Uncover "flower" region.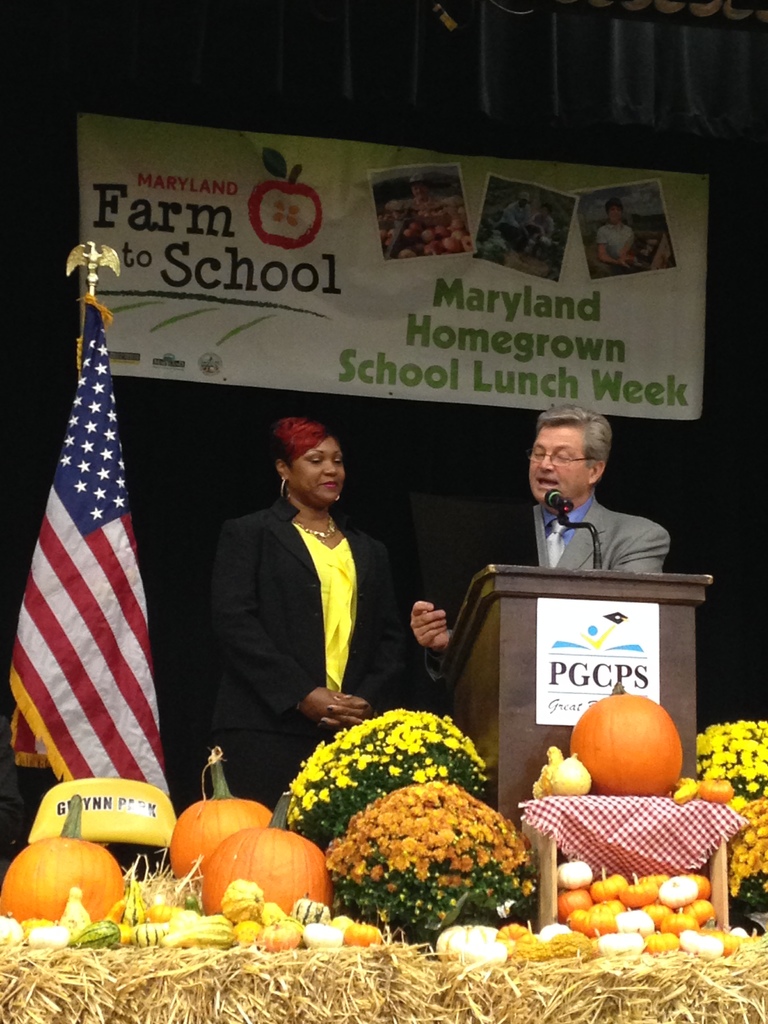
Uncovered: box(330, 774, 351, 788).
